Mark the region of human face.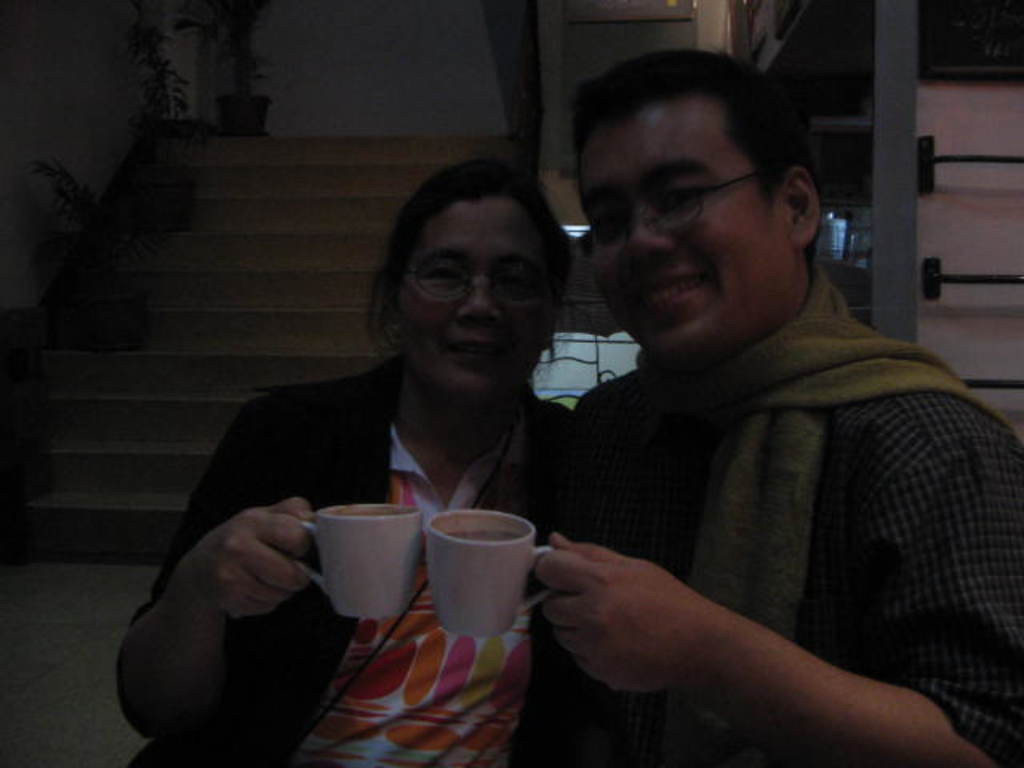
Region: crop(408, 194, 549, 403).
